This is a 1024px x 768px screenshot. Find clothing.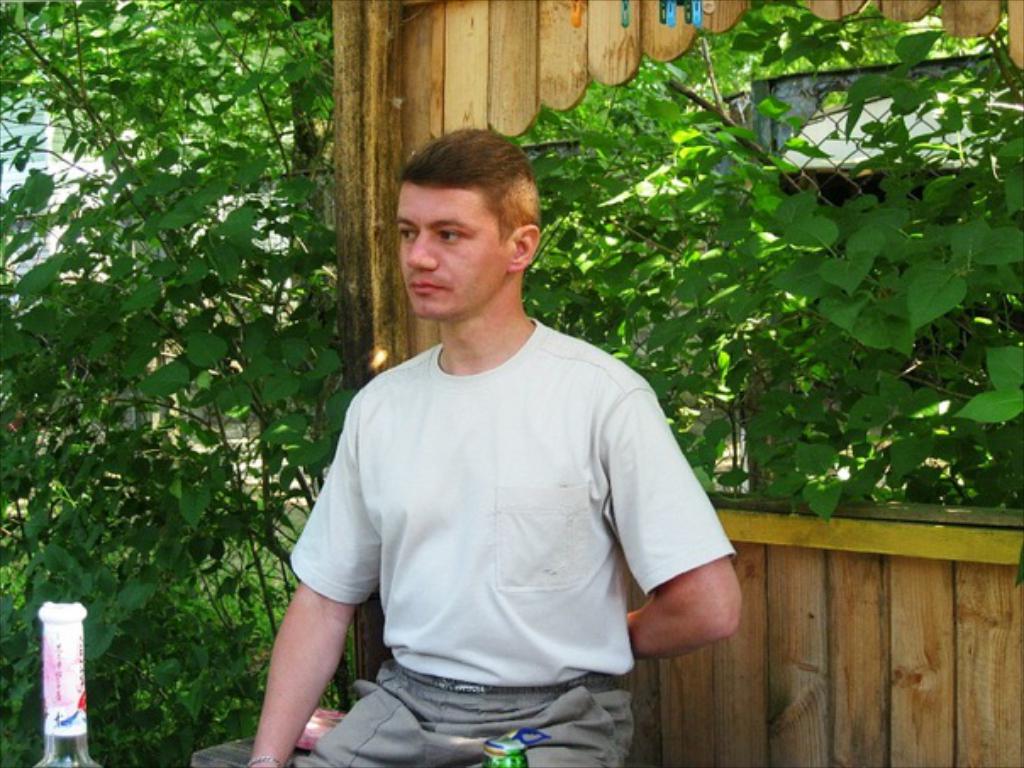
Bounding box: 290,270,710,736.
